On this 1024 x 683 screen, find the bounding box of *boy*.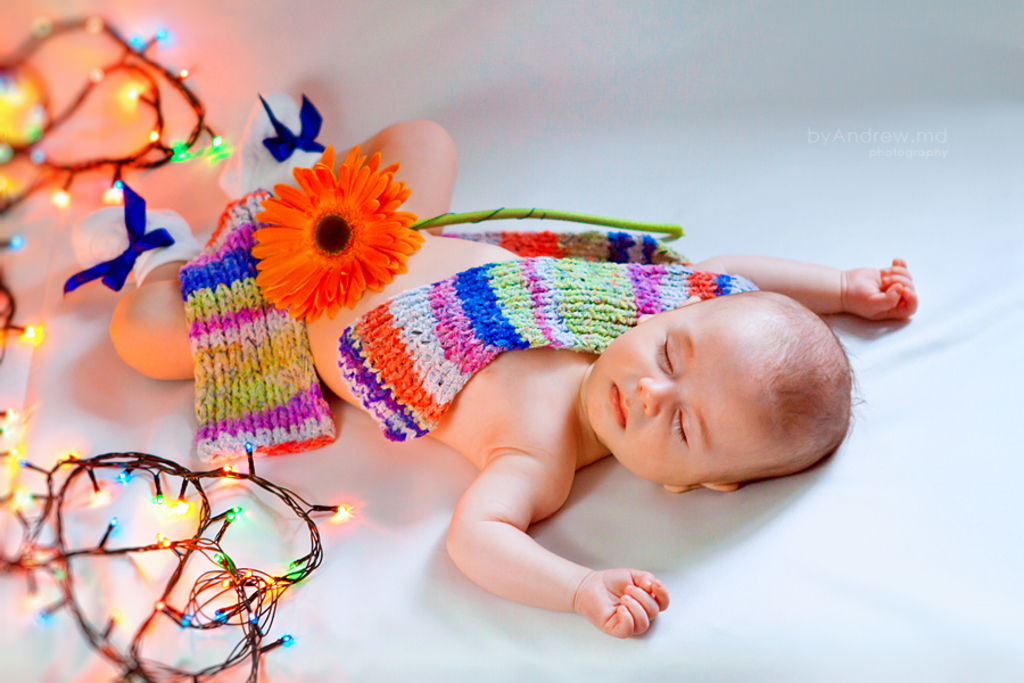
Bounding box: 72/83/919/635.
